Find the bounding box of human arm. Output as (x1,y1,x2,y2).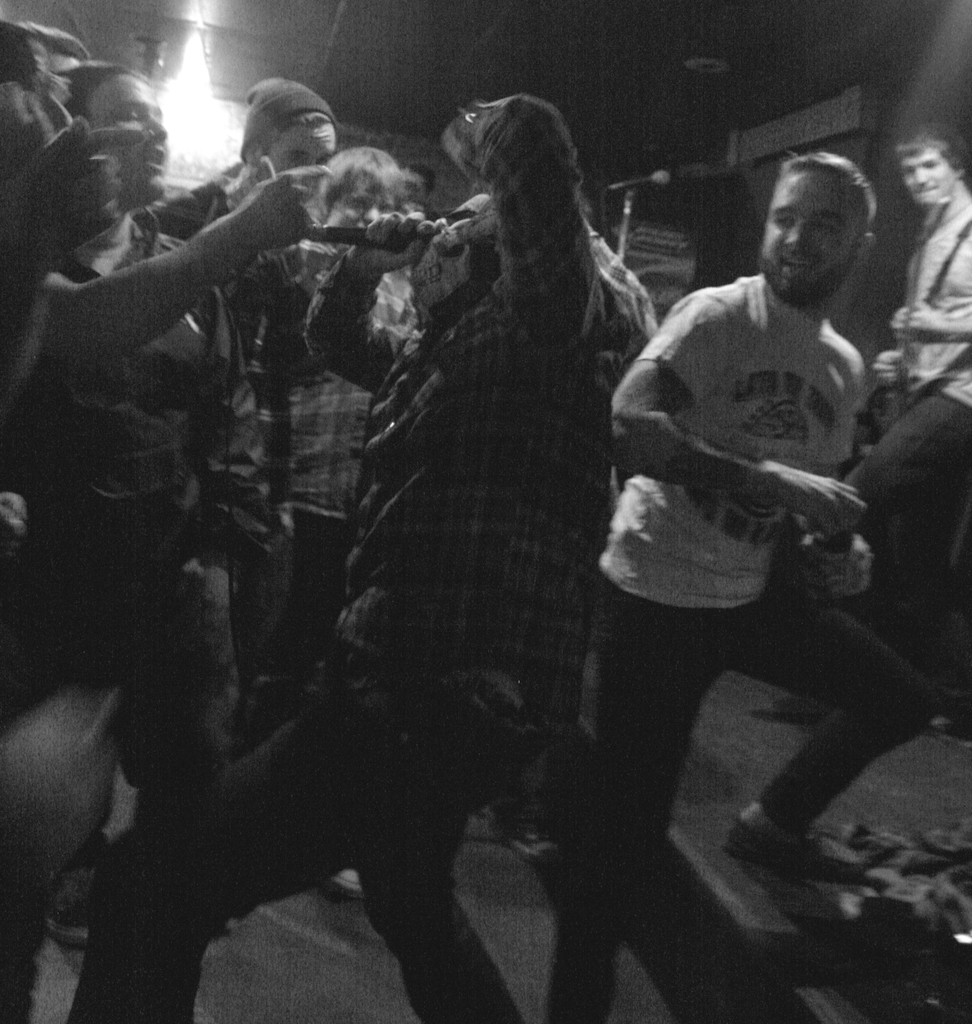
(873,307,902,340).
